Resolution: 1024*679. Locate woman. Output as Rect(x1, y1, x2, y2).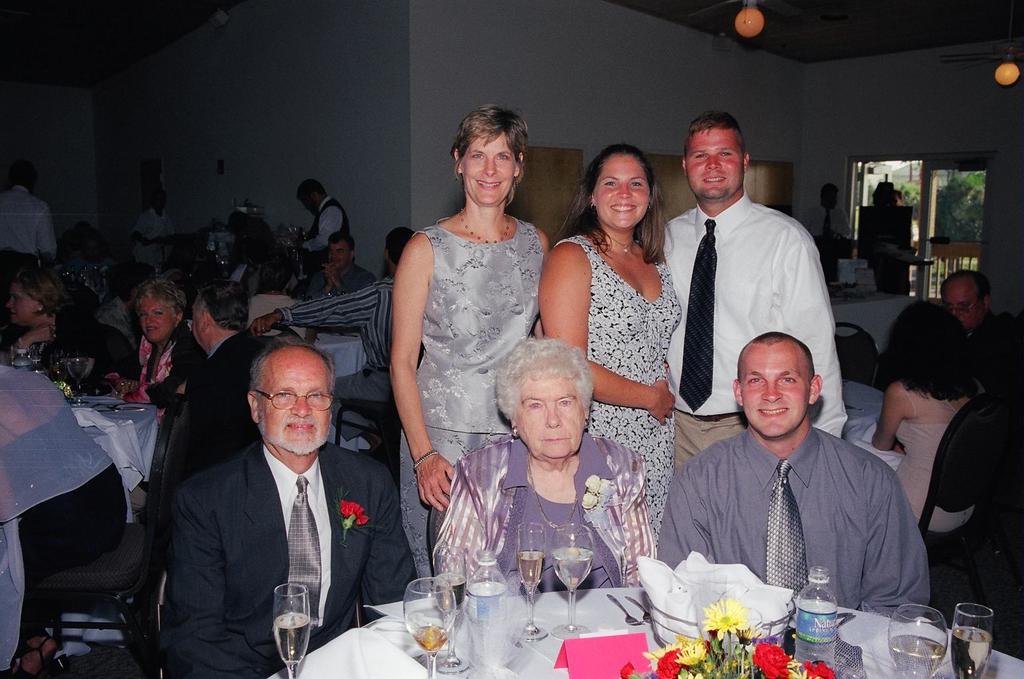
Rect(848, 303, 989, 538).
